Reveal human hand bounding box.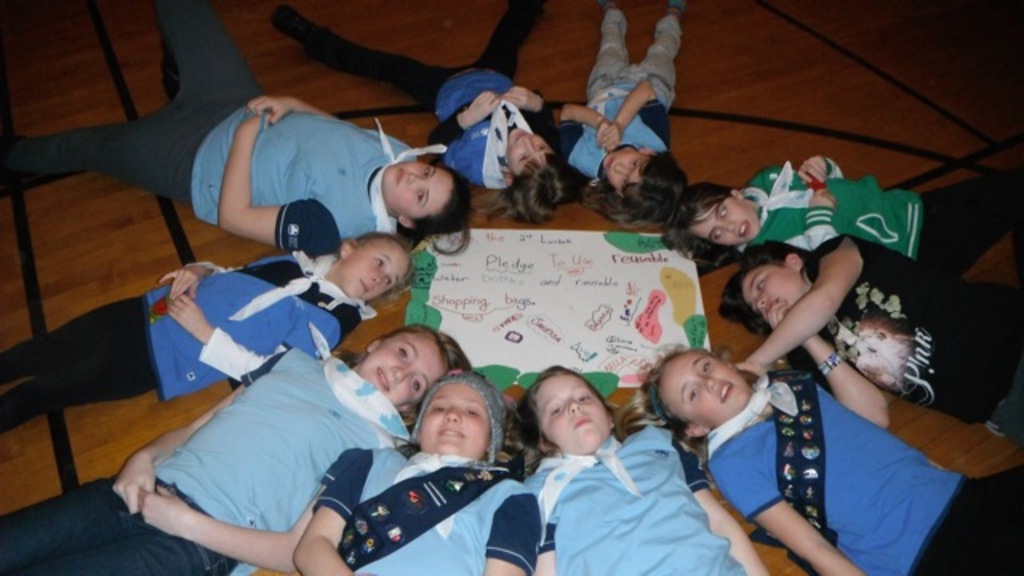
Revealed: 602/122/619/154.
